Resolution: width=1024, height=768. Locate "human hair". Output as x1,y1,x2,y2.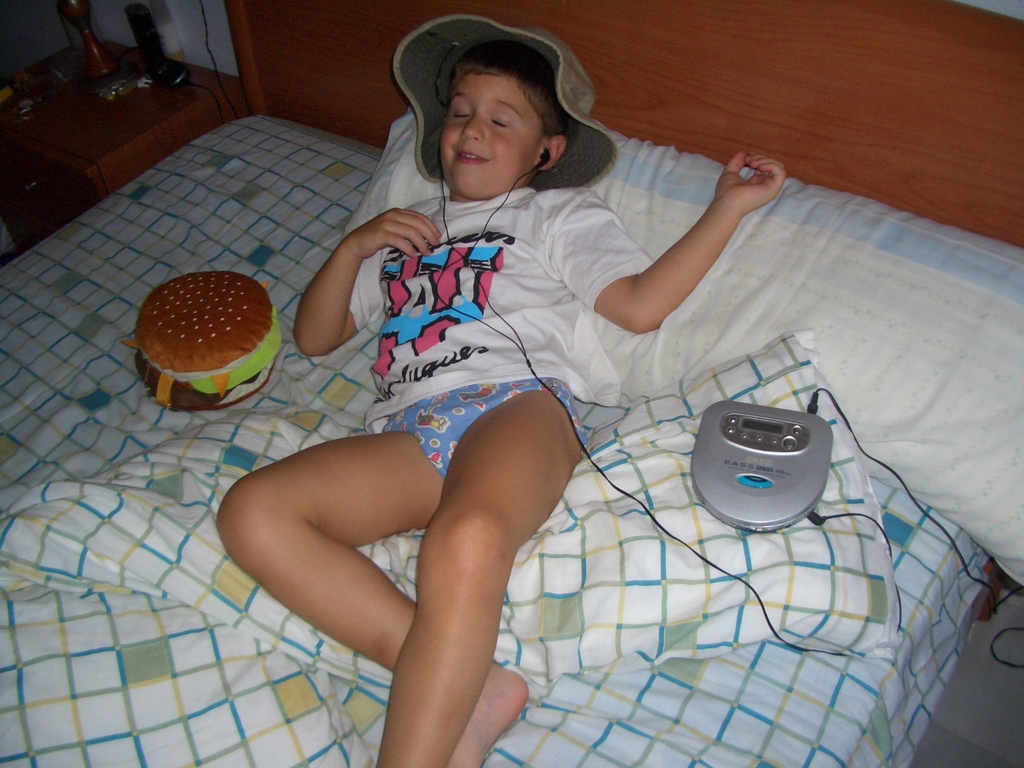
406,43,573,163.
